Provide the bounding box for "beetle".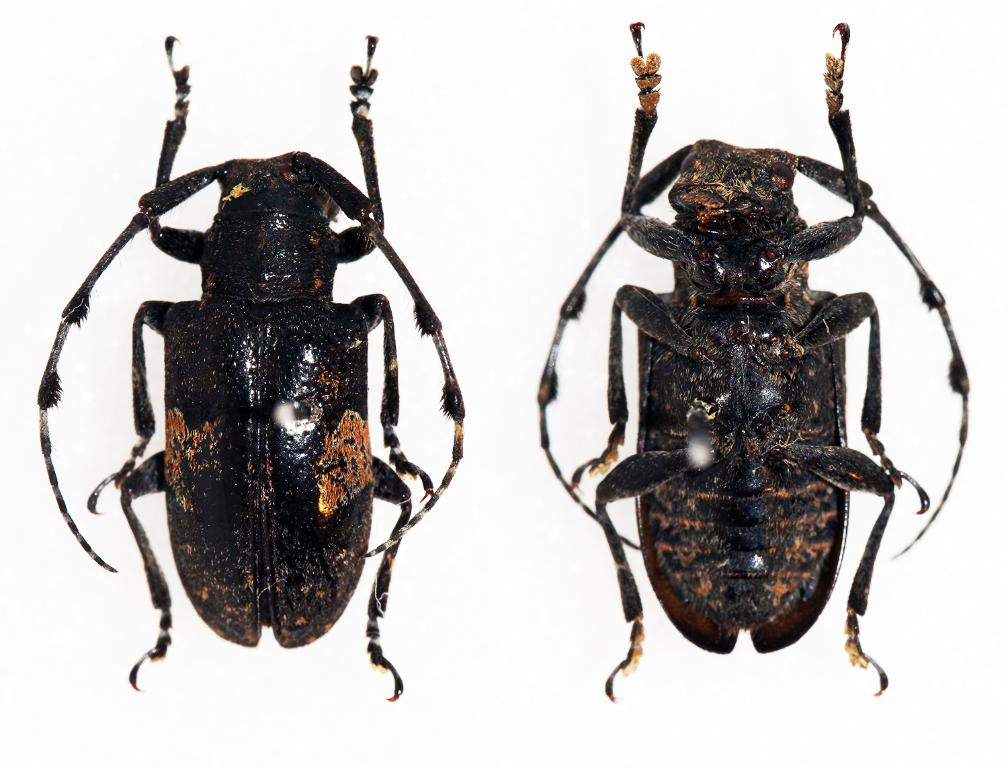
BBox(48, 38, 470, 715).
